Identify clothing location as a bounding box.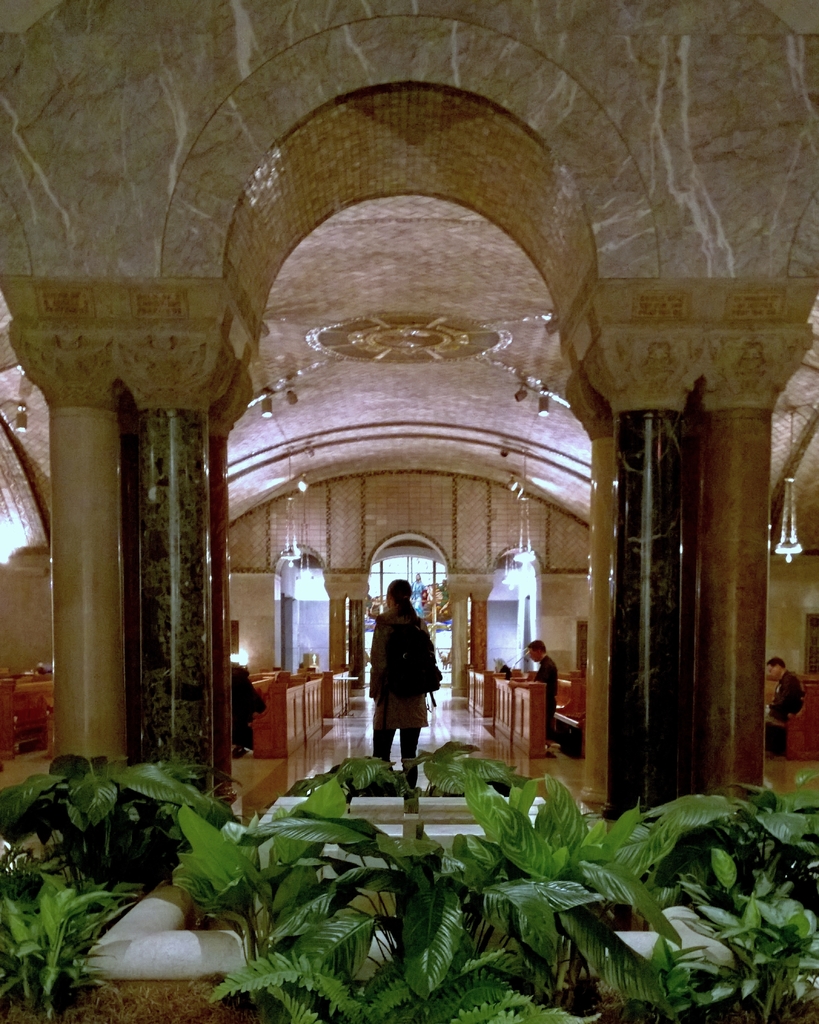
box(232, 665, 271, 753).
